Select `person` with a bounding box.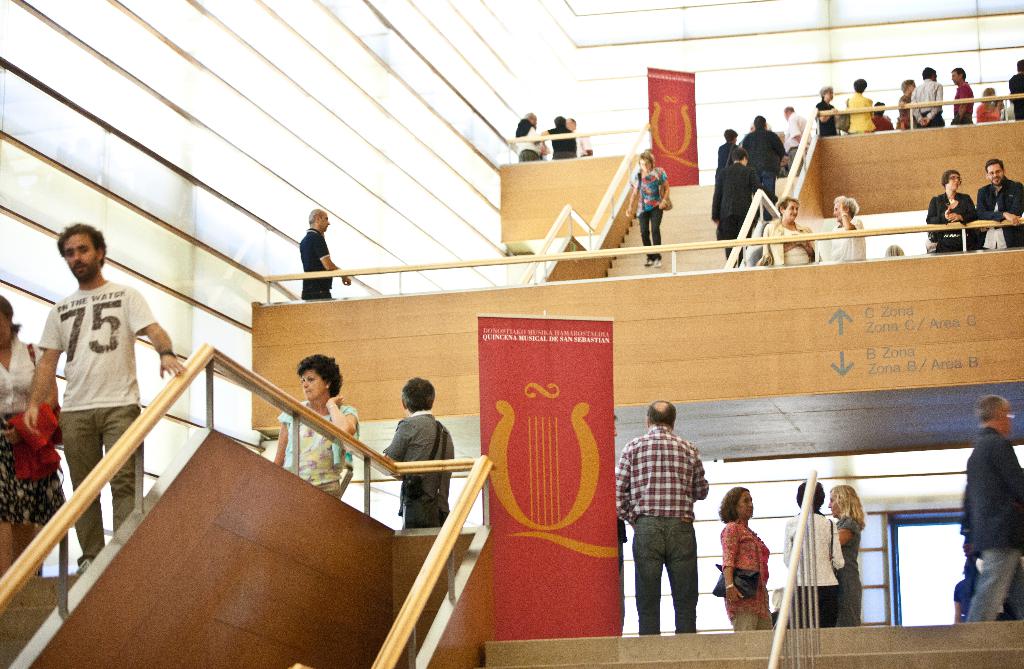
rect(276, 206, 342, 296).
